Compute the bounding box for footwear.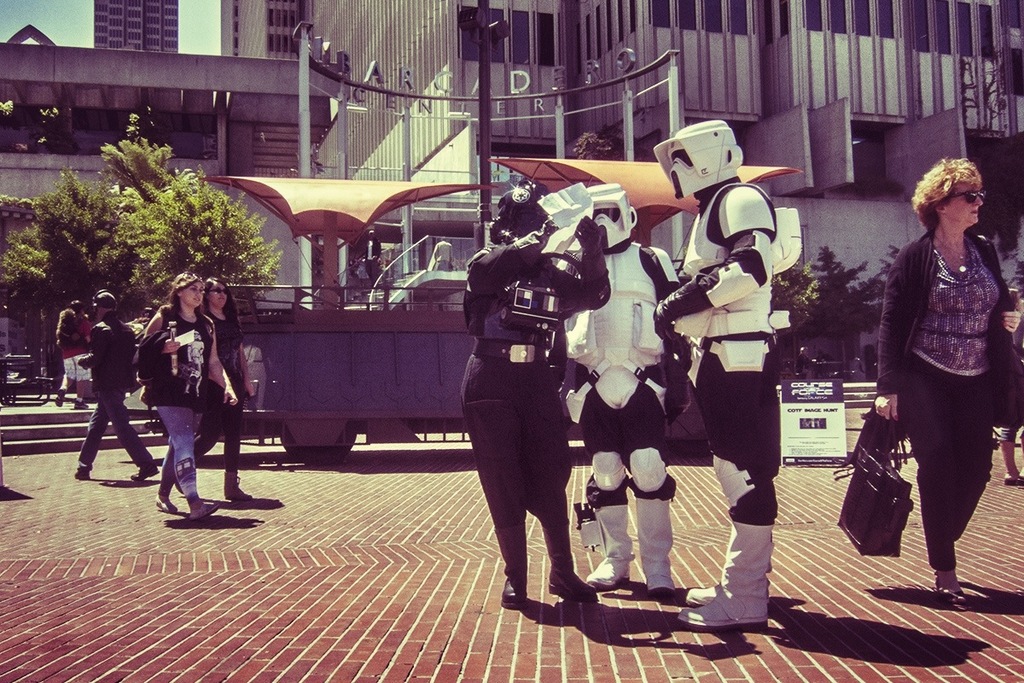
l=934, t=576, r=969, b=608.
